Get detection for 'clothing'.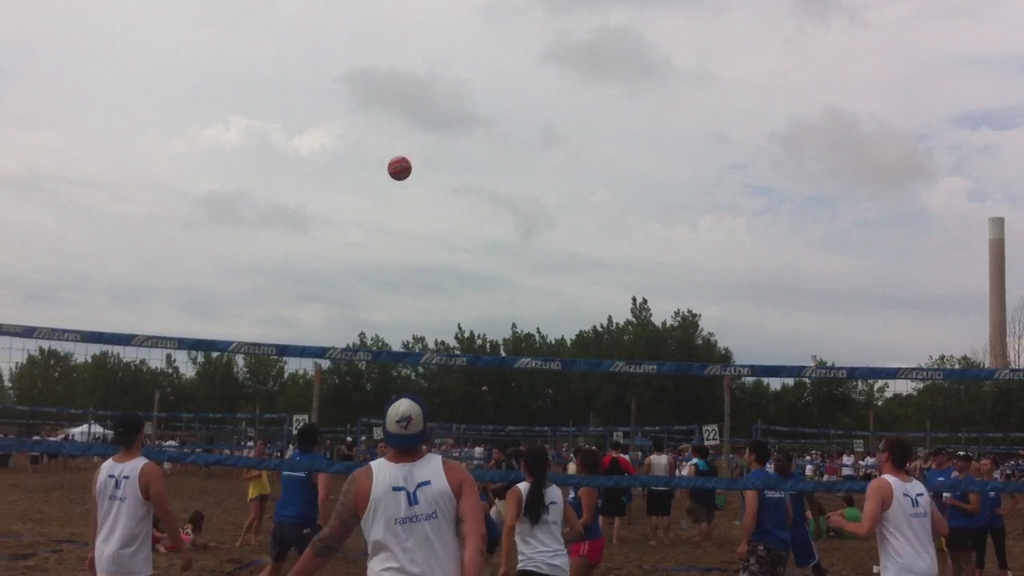
Detection: Rect(844, 507, 862, 525).
